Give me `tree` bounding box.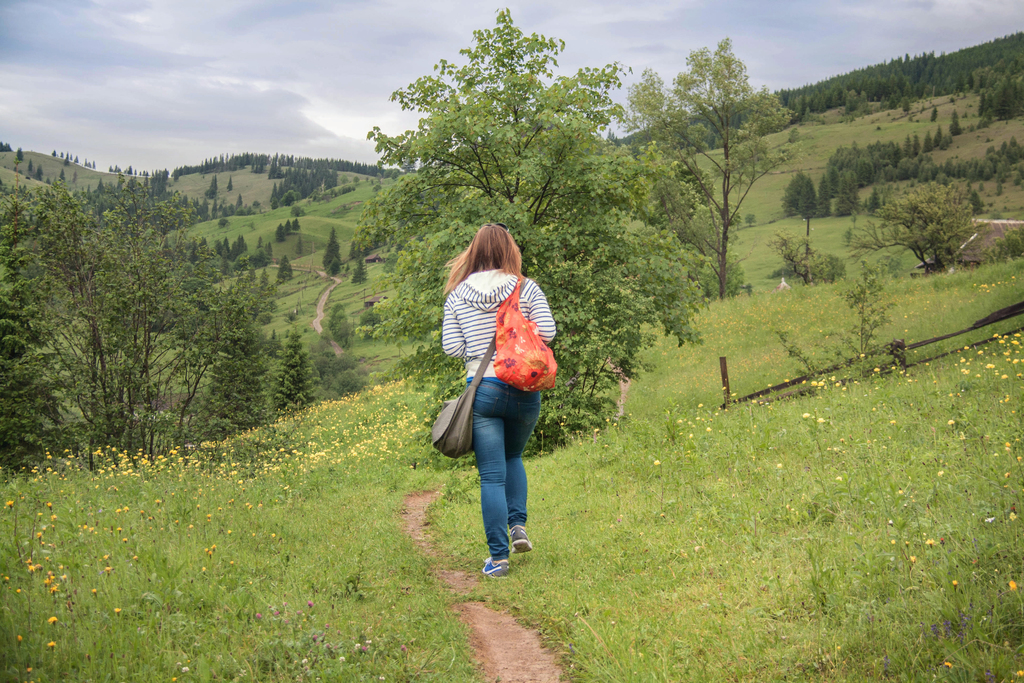
840 170 860 216.
